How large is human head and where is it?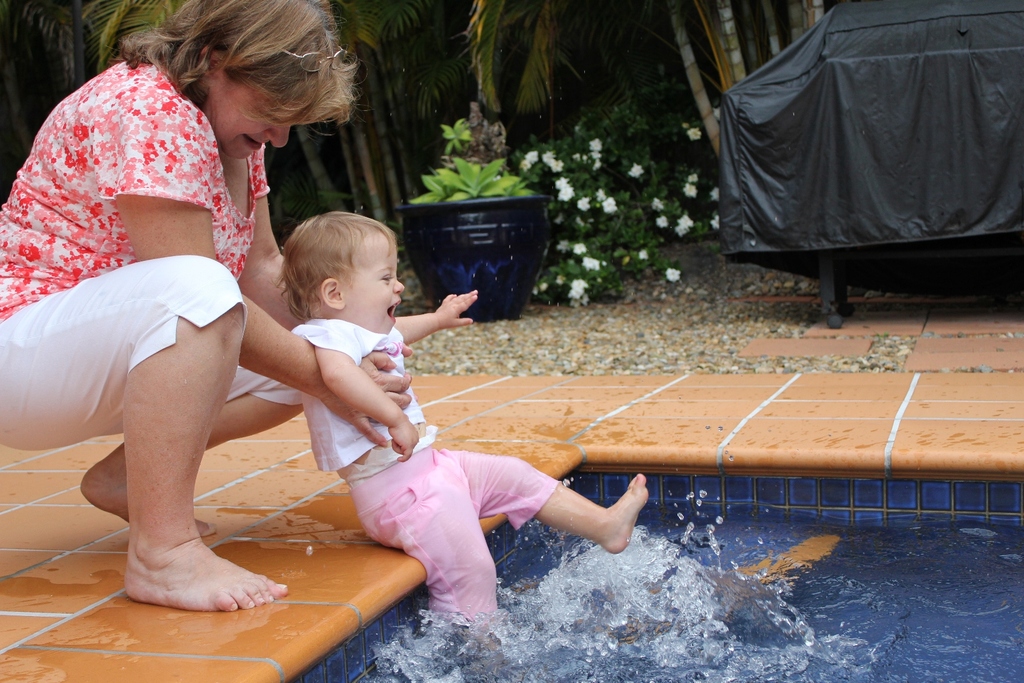
Bounding box: left=157, top=0, right=346, bottom=160.
